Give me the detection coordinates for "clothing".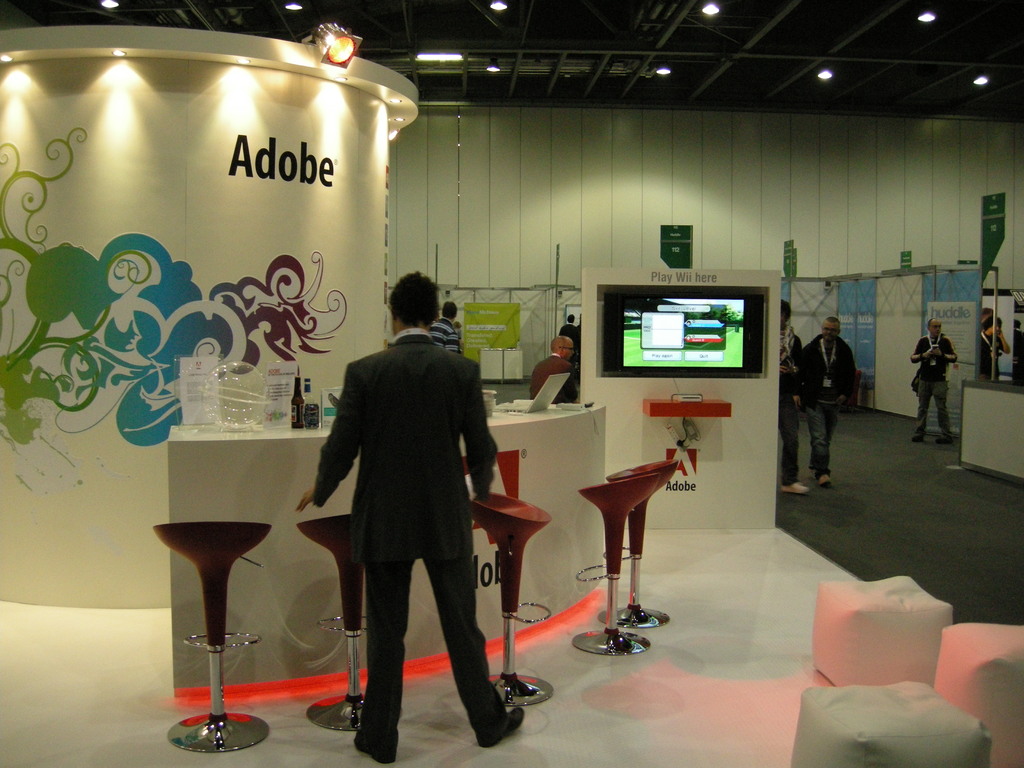
431,314,457,353.
